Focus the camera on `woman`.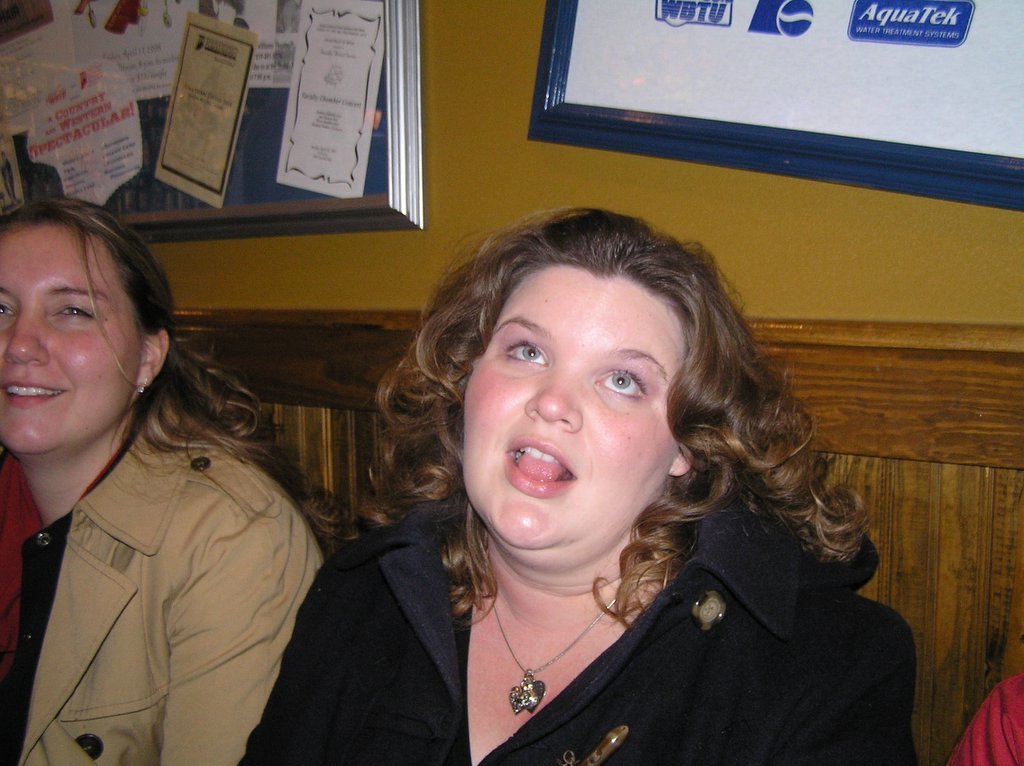
Focus region: 237 207 919 765.
